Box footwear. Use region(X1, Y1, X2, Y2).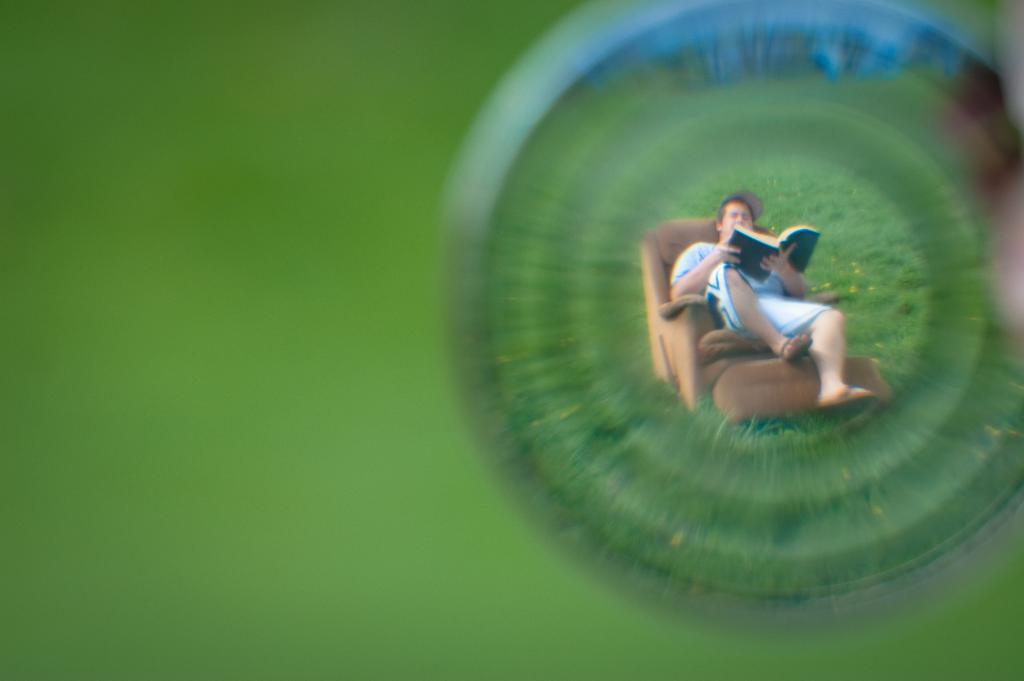
region(811, 386, 877, 419).
